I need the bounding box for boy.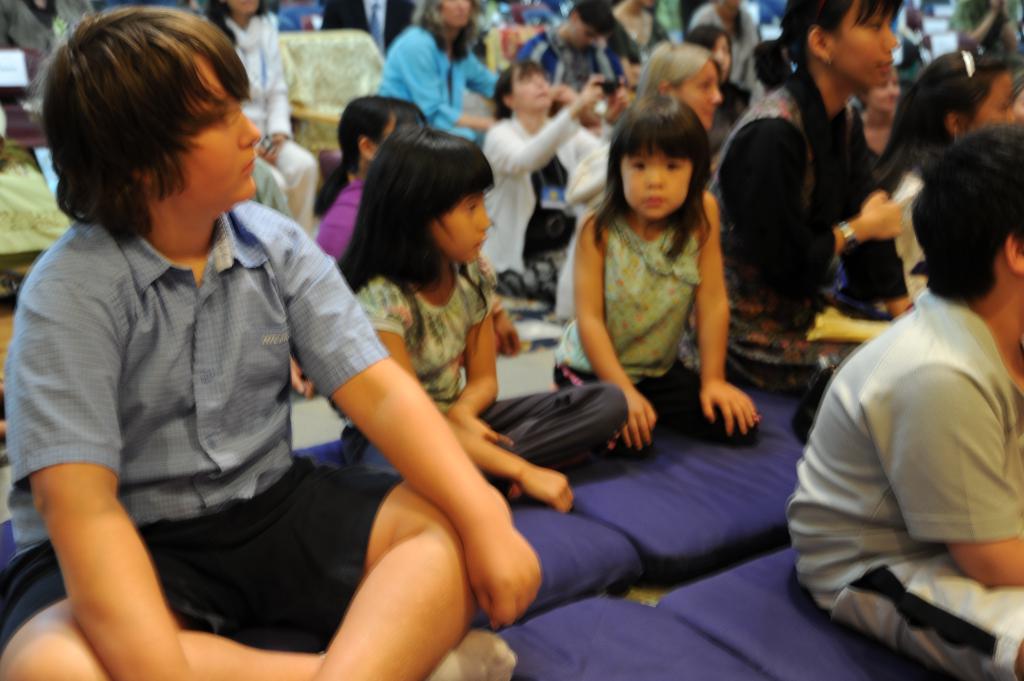
Here it is: (33, 14, 465, 660).
